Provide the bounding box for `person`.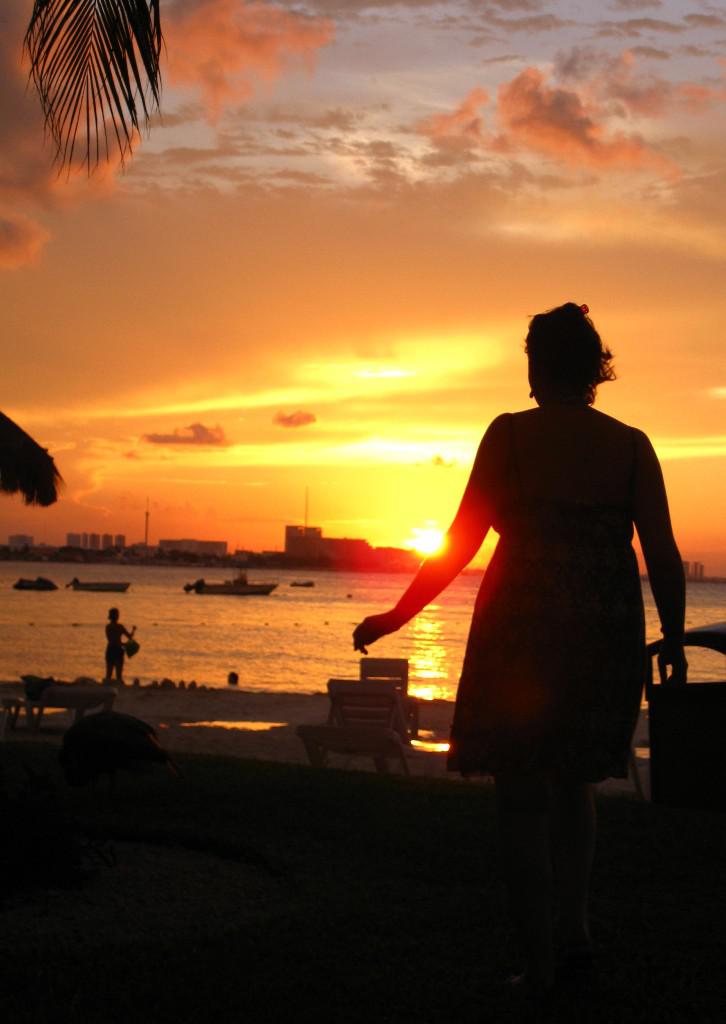
102 606 138 682.
